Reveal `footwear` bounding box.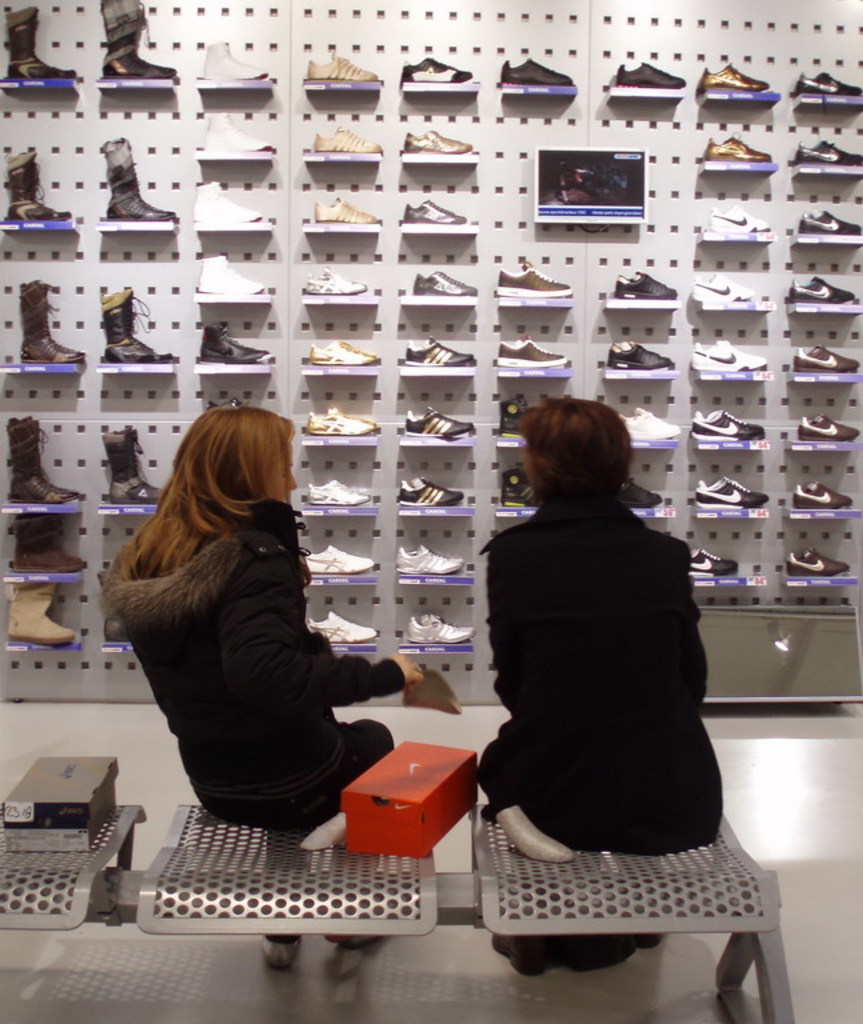
Revealed: bbox=[687, 340, 766, 365].
